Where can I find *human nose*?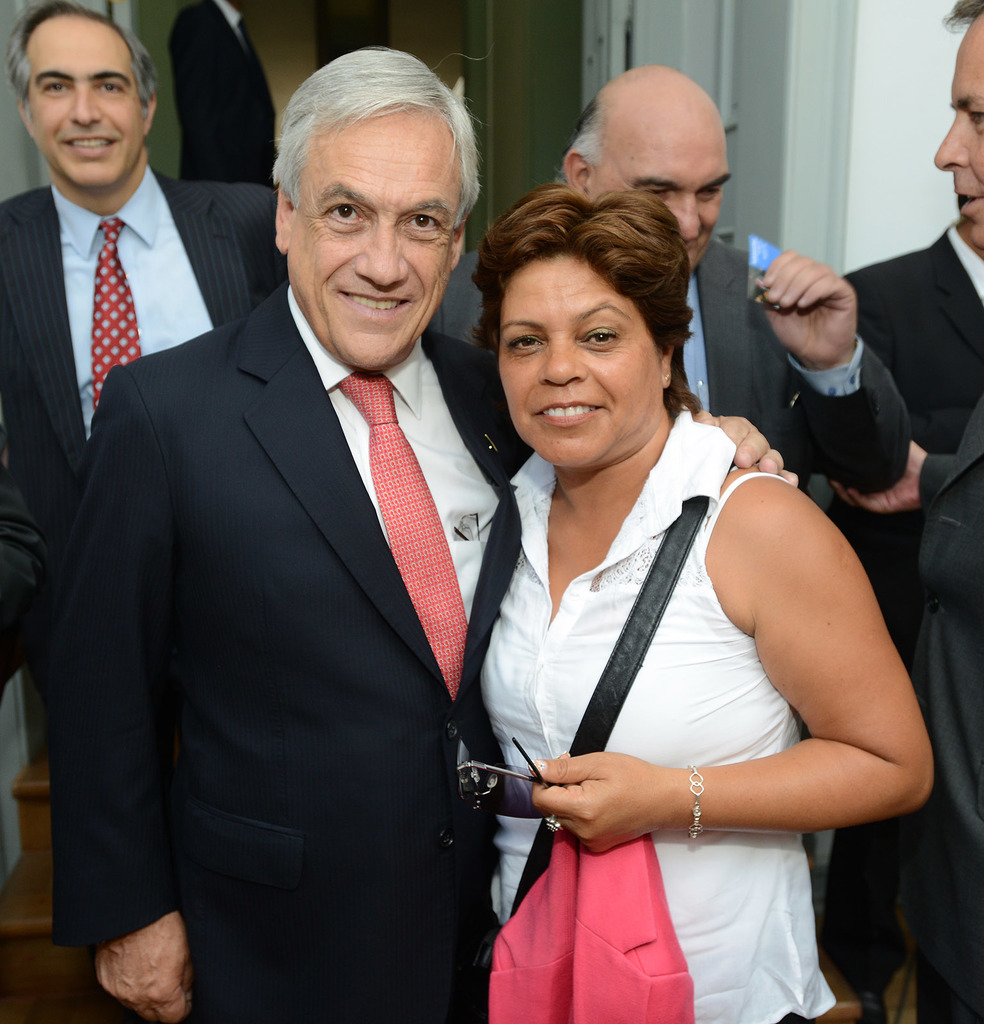
You can find it at (934, 116, 969, 174).
